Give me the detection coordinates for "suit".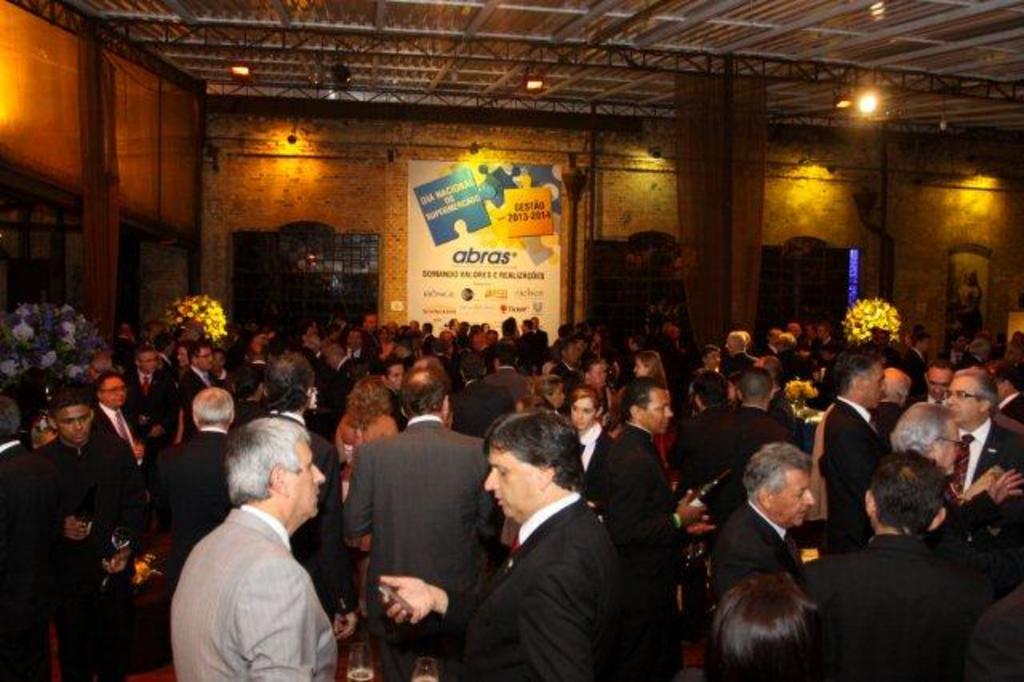
819, 399, 904, 557.
